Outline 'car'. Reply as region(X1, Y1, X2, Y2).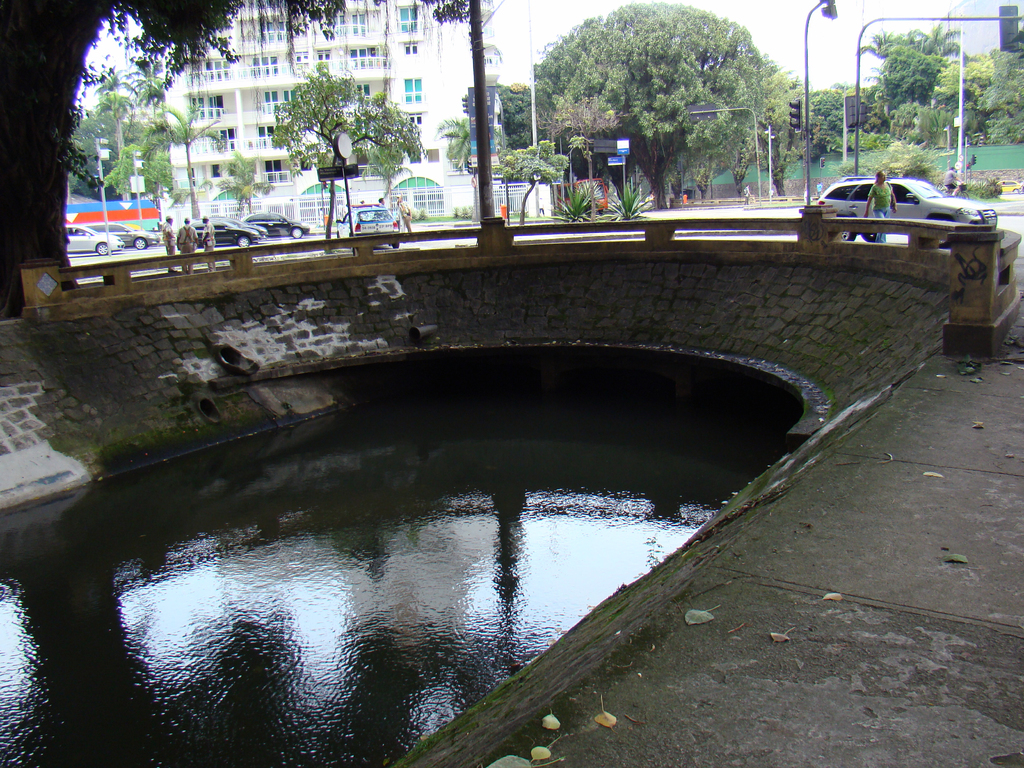
region(240, 211, 314, 233).
